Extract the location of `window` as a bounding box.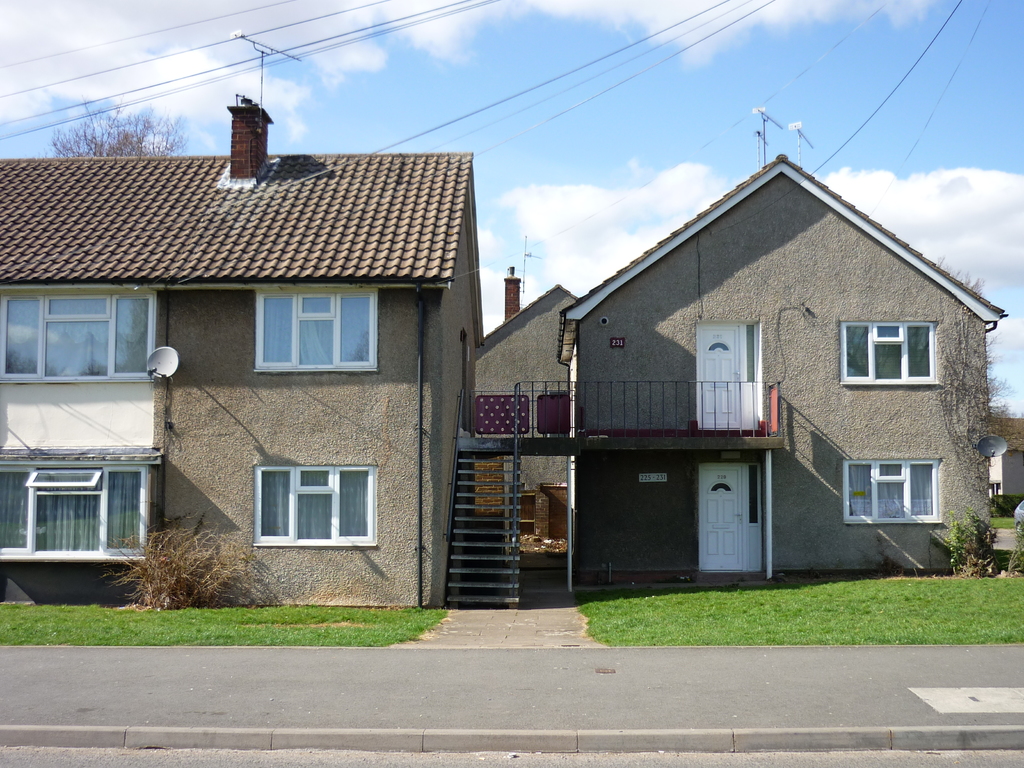
(845,460,940,521).
